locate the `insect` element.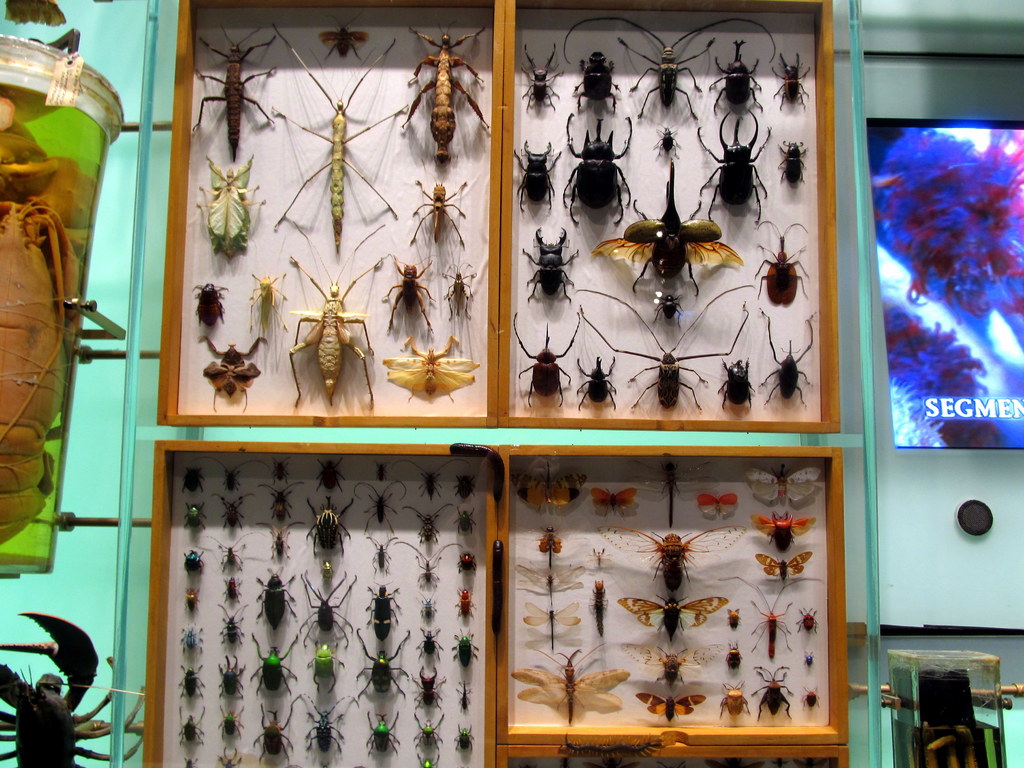
Element bbox: 686, 110, 768, 220.
